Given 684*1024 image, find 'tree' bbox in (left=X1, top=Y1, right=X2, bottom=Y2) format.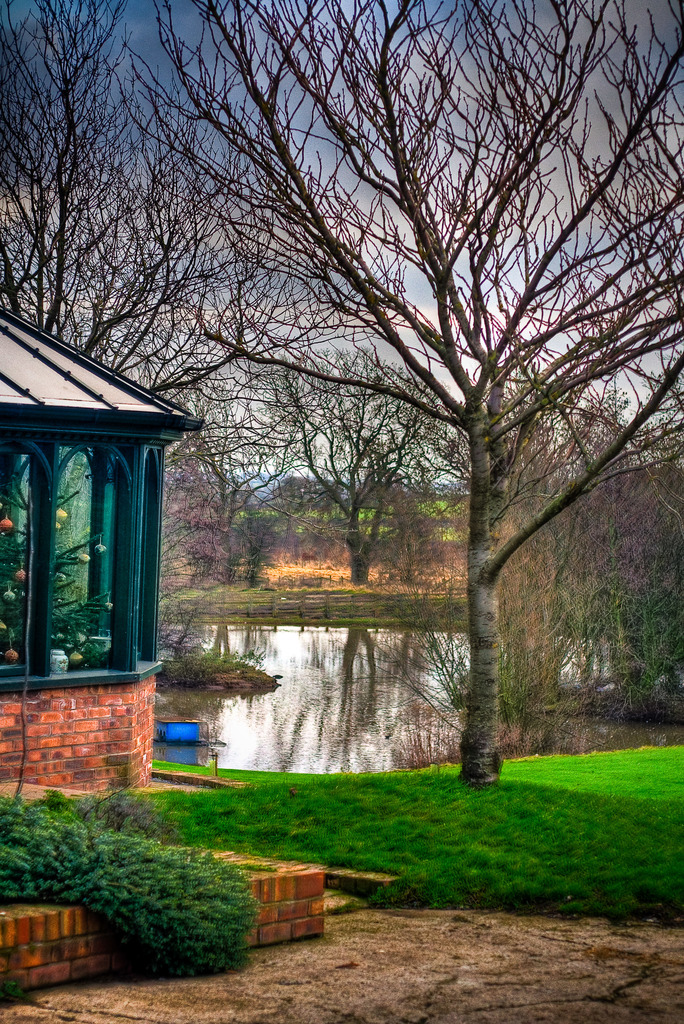
(left=493, top=410, right=683, bottom=736).
